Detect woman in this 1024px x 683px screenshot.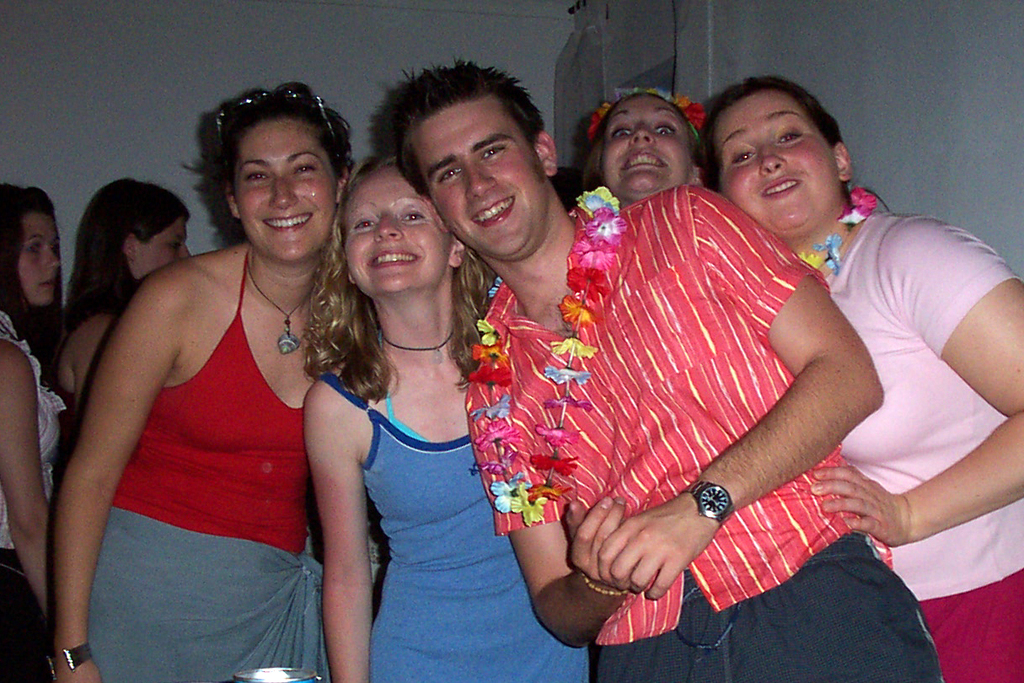
Detection: 45,177,191,472.
